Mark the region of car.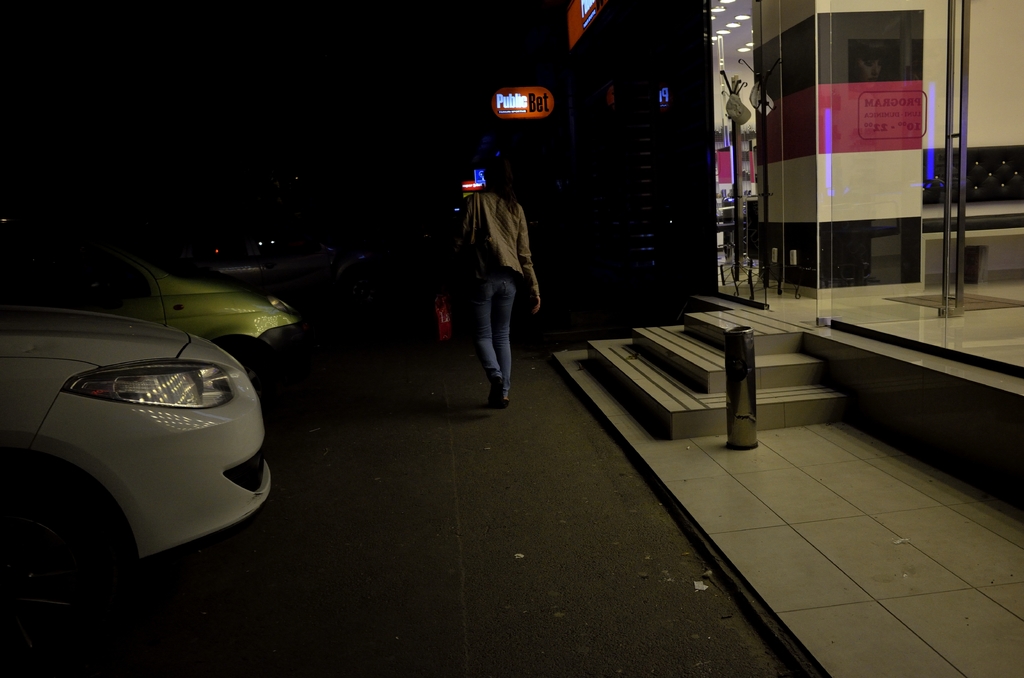
Region: bbox=(51, 234, 308, 373).
